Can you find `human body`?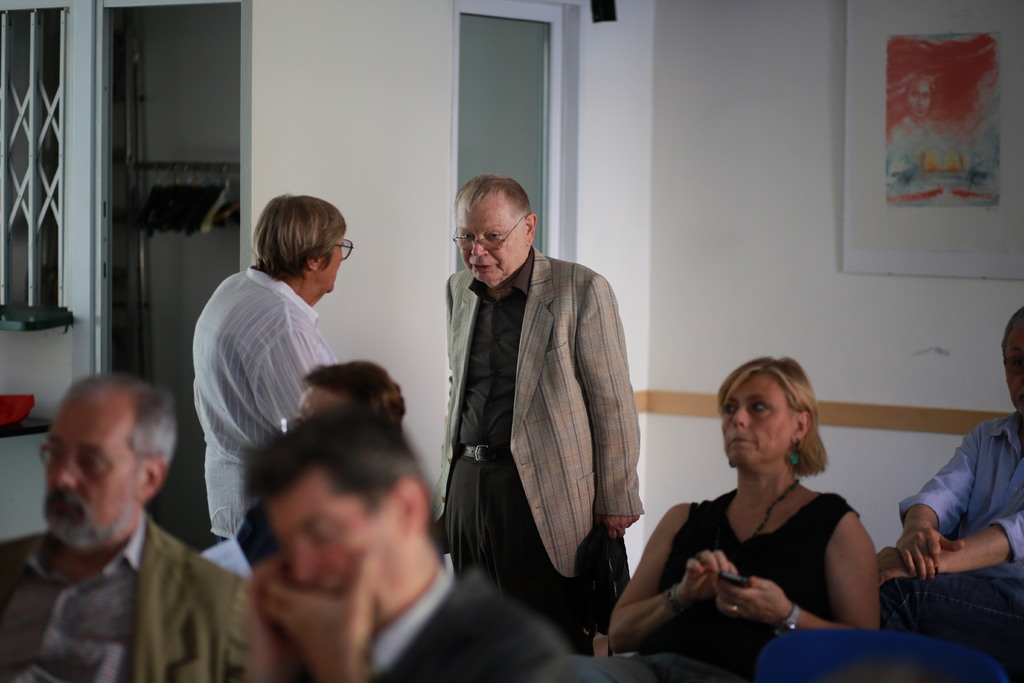
Yes, bounding box: l=877, t=307, r=1023, b=577.
